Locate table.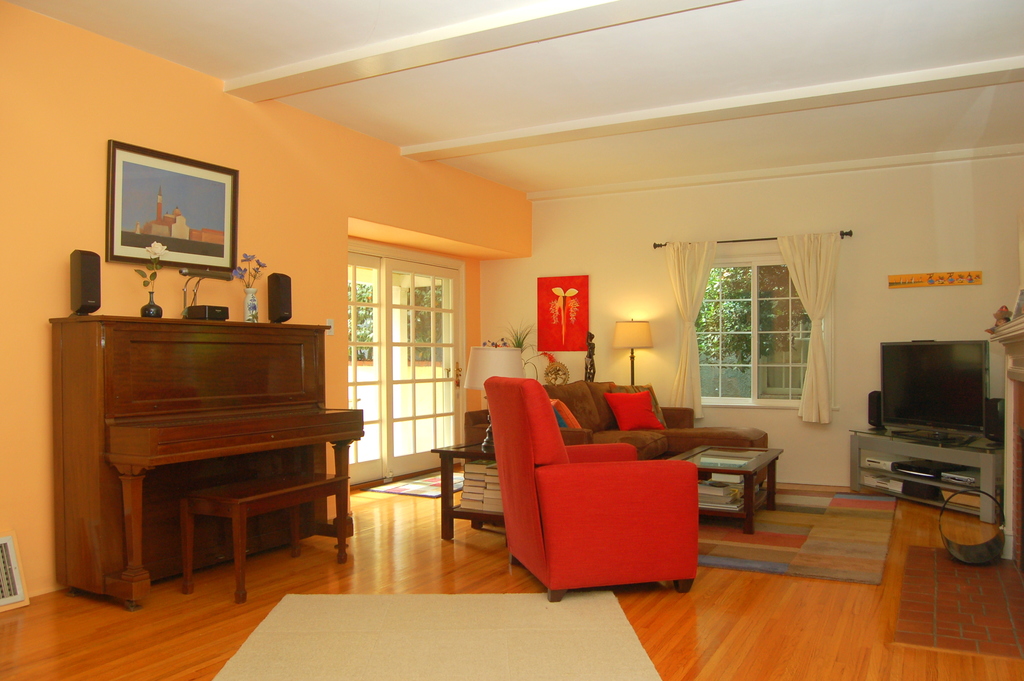
Bounding box: (left=173, top=468, right=351, bottom=603).
